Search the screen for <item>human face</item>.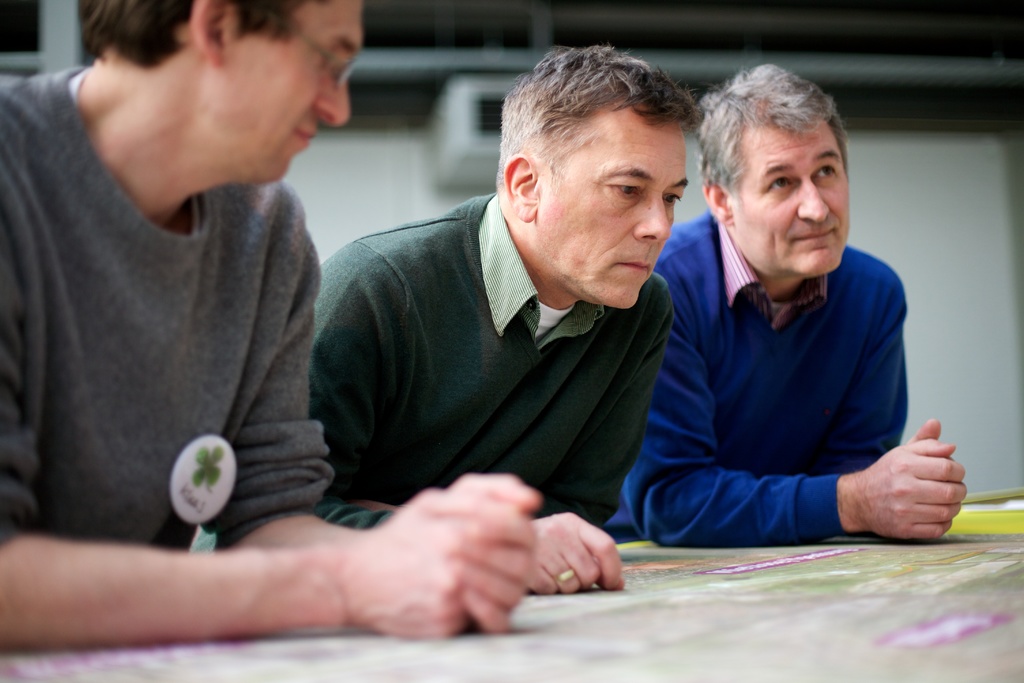
Found at x1=737 y1=119 x2=850 y2=281.
